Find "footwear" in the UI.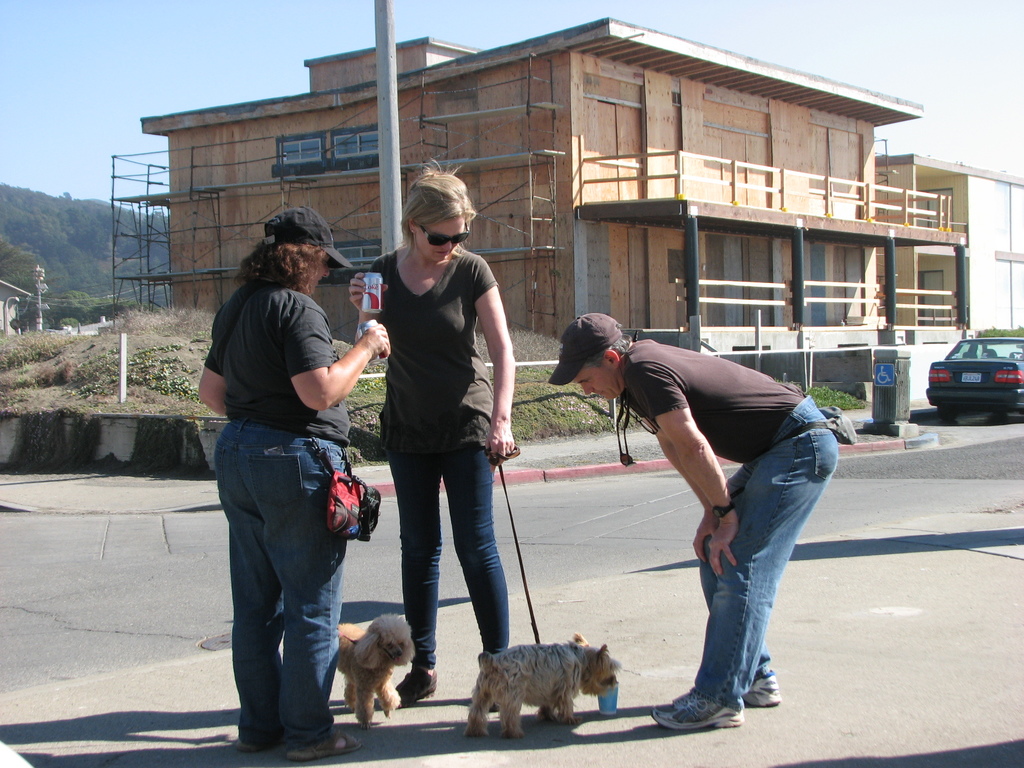
UI element at crop(652, 688, 743, 732).
